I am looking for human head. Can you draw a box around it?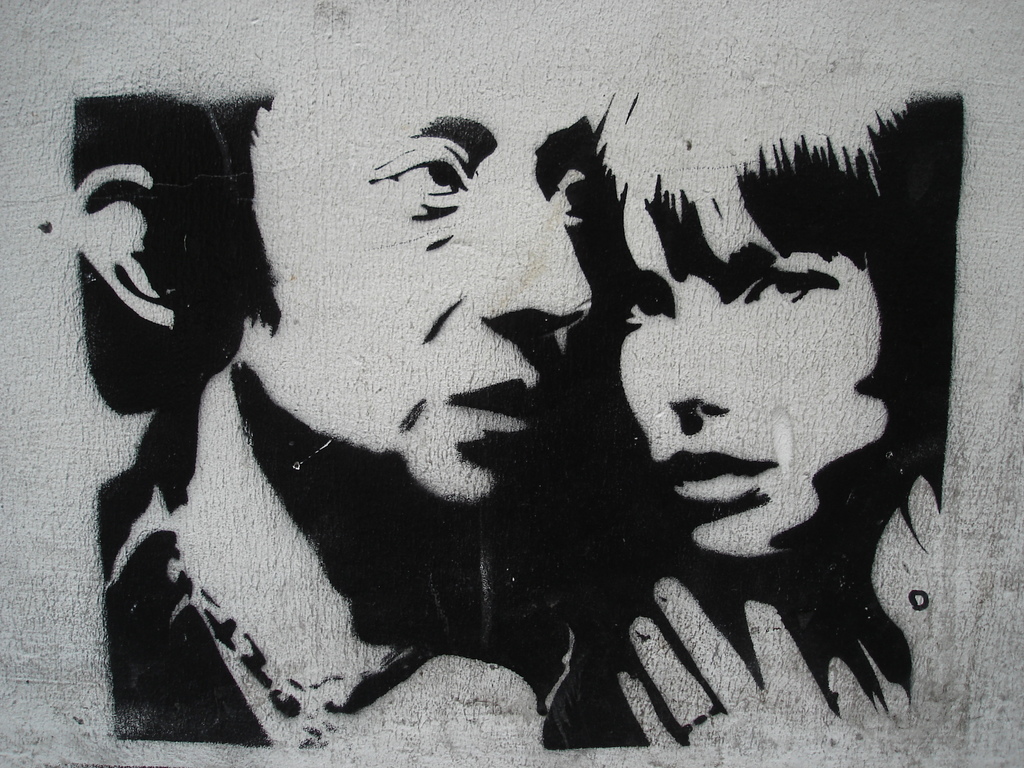
Sure, the bounding box is left=73, top=96, right=598, bottom=495.
